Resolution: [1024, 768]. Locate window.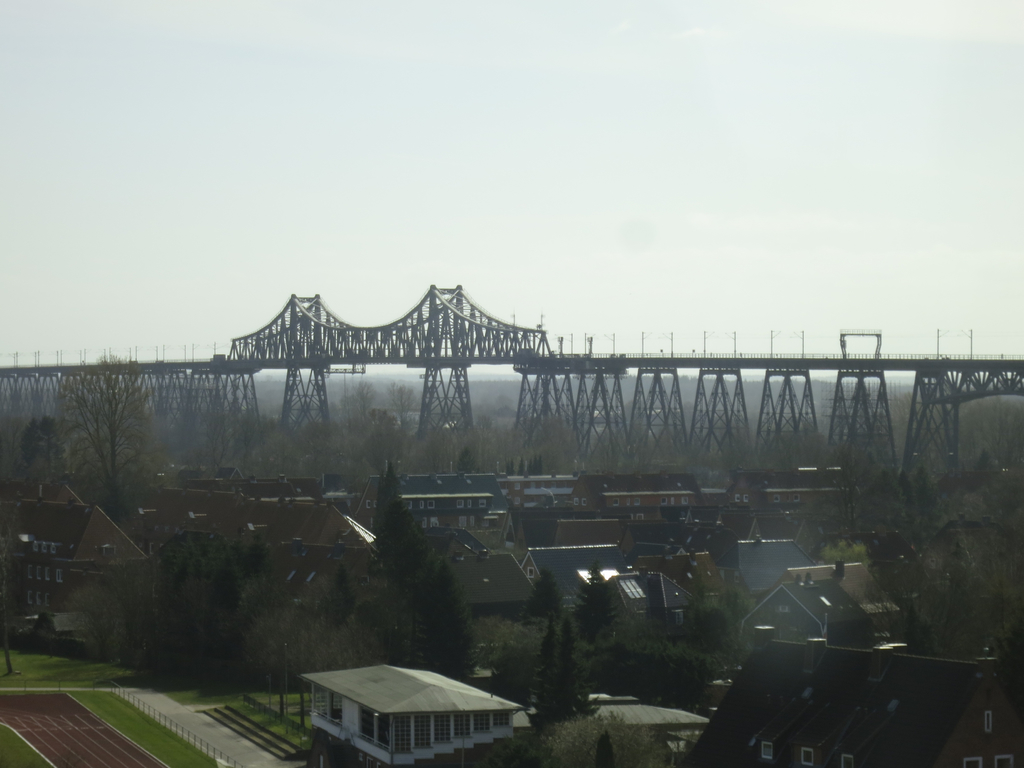
841/754/853/767.
